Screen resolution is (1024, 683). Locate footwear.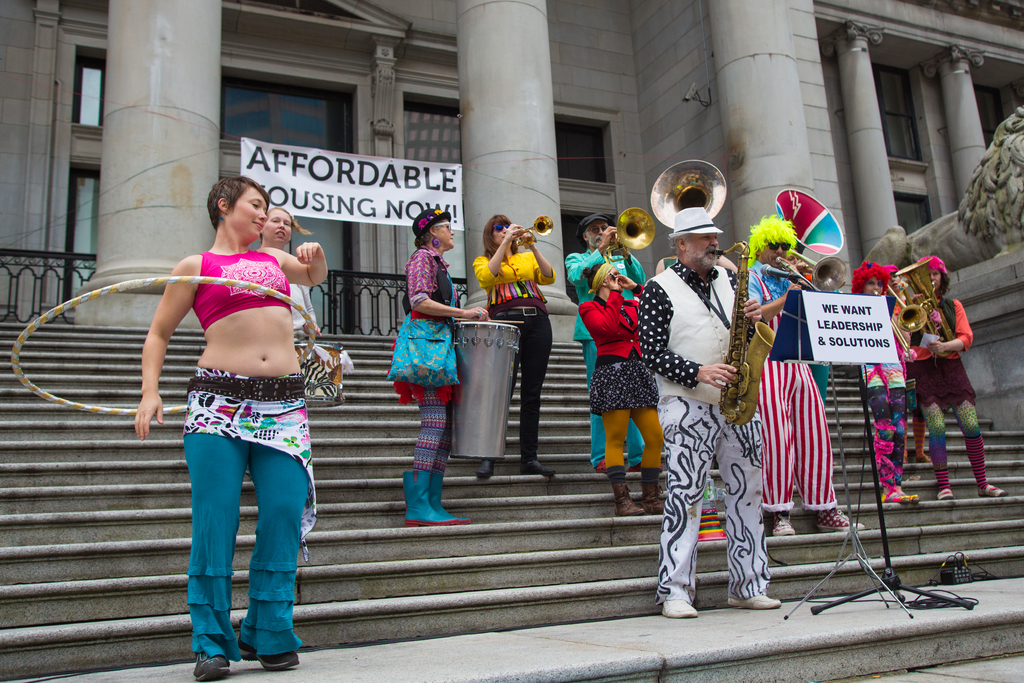
<box>932,471,955,501</box>.
